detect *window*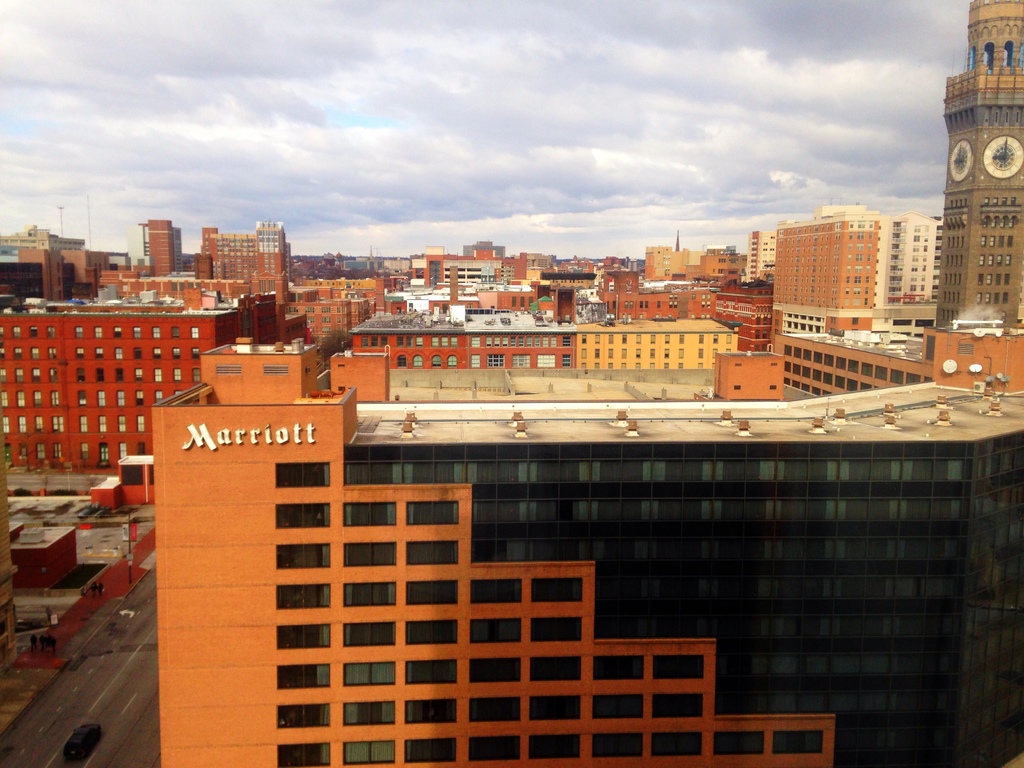
(x1=151, y1=367, x2=161, y2=381)
